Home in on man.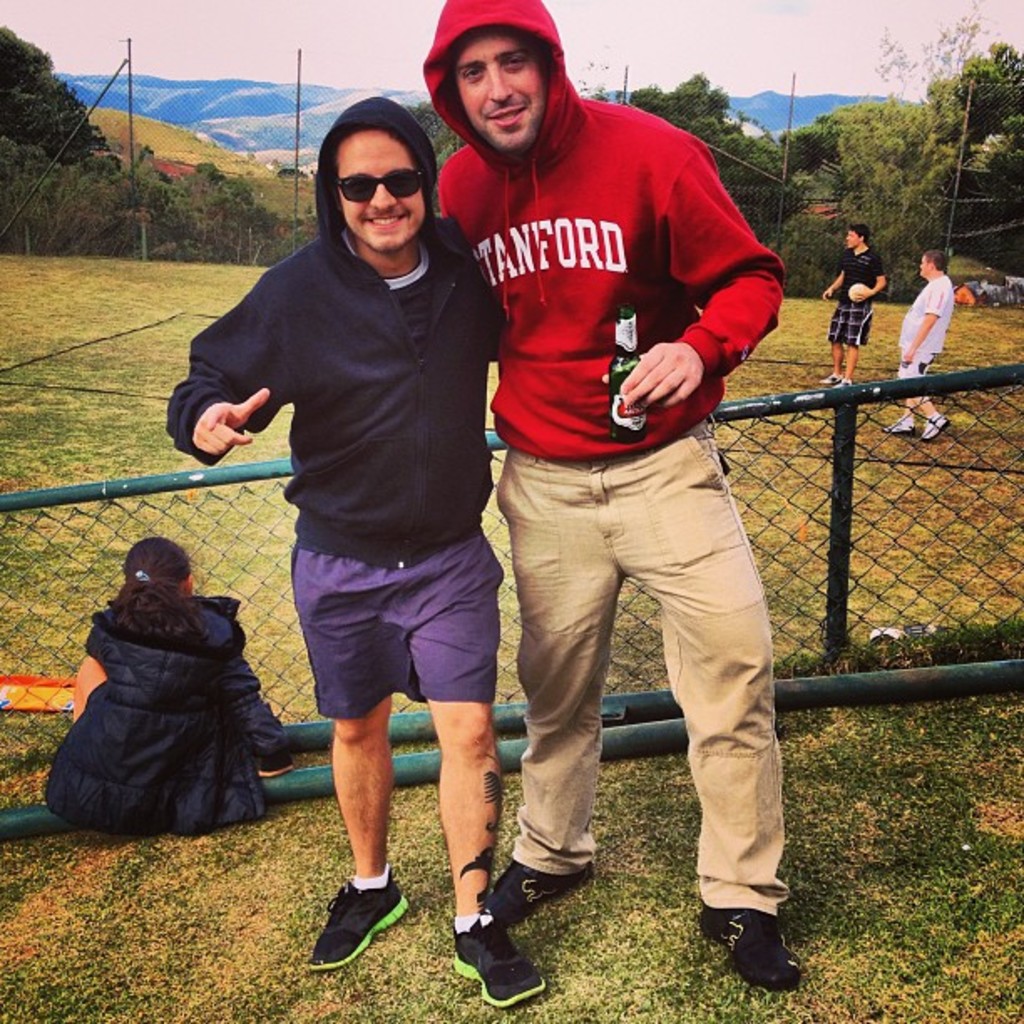
Homed in at (left=164, top=90, right=552, bottom=1014).
